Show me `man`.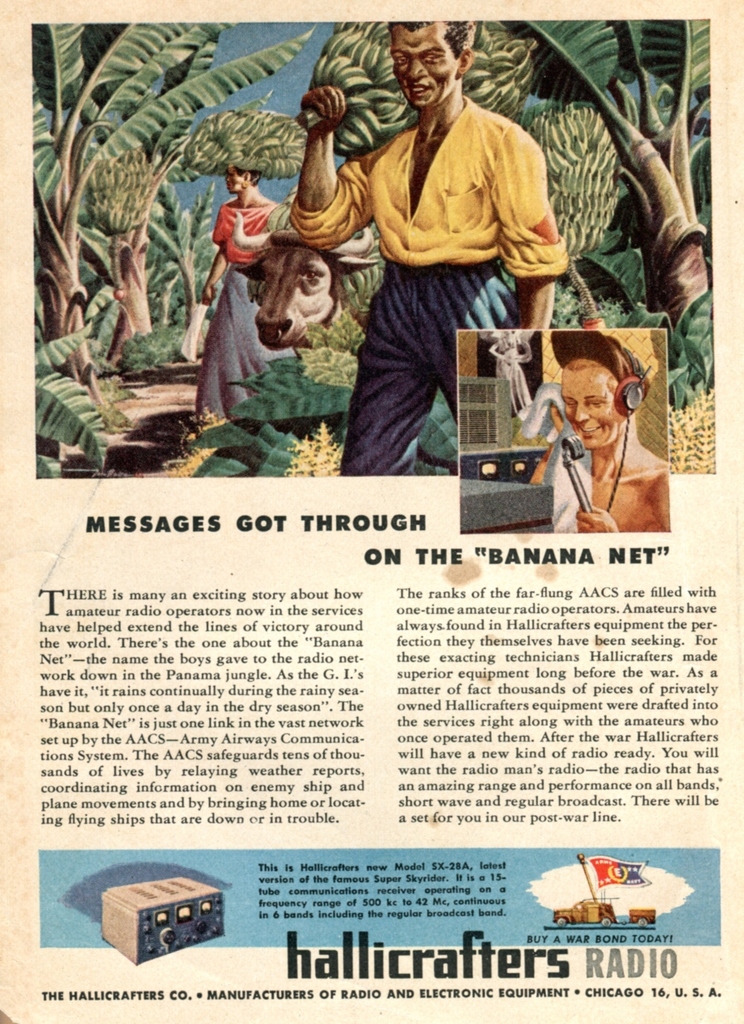
`man` is here: detection(299, 46, 554, 475).
